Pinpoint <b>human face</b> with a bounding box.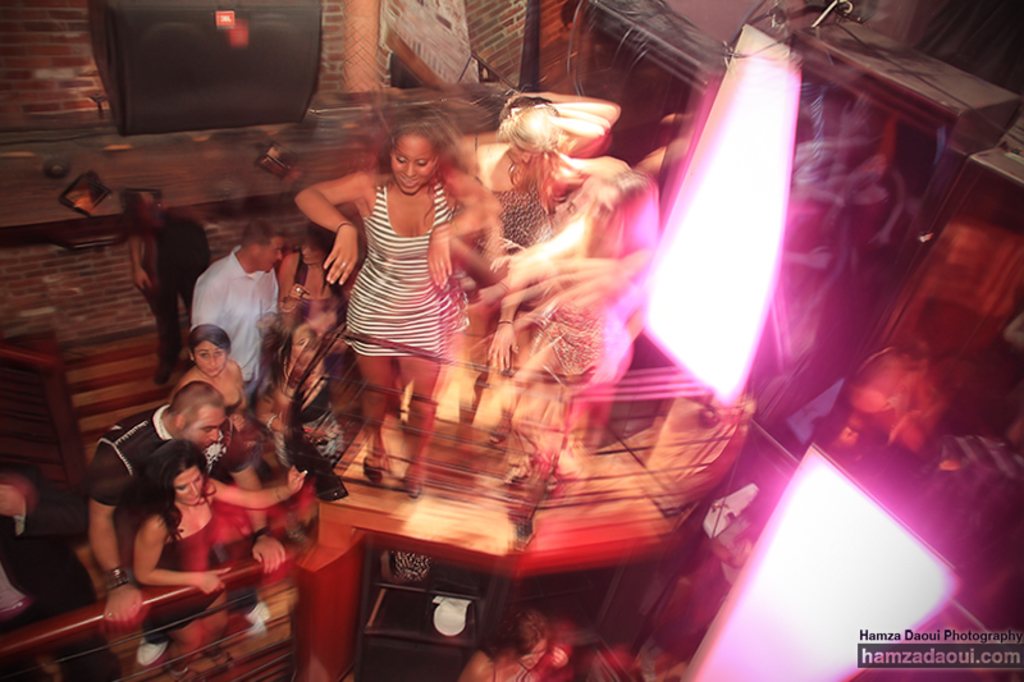
left=163, top=462, right=209, bottom=505.
